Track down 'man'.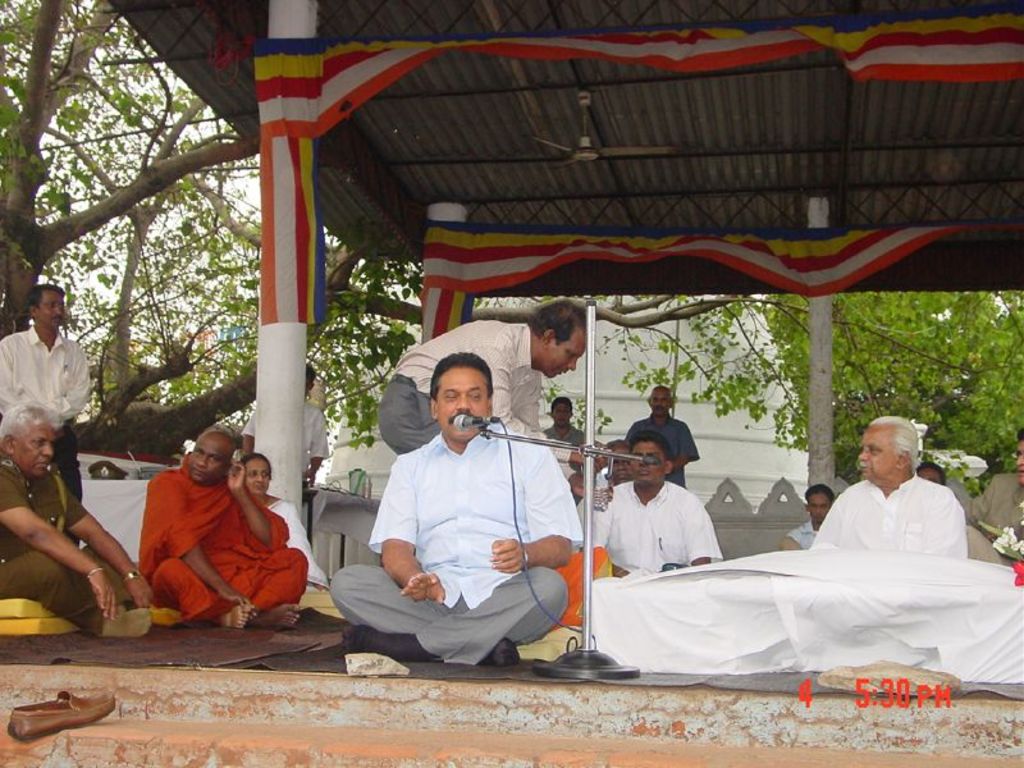
Tracked to bbox=(580, 428, 717, 584).
